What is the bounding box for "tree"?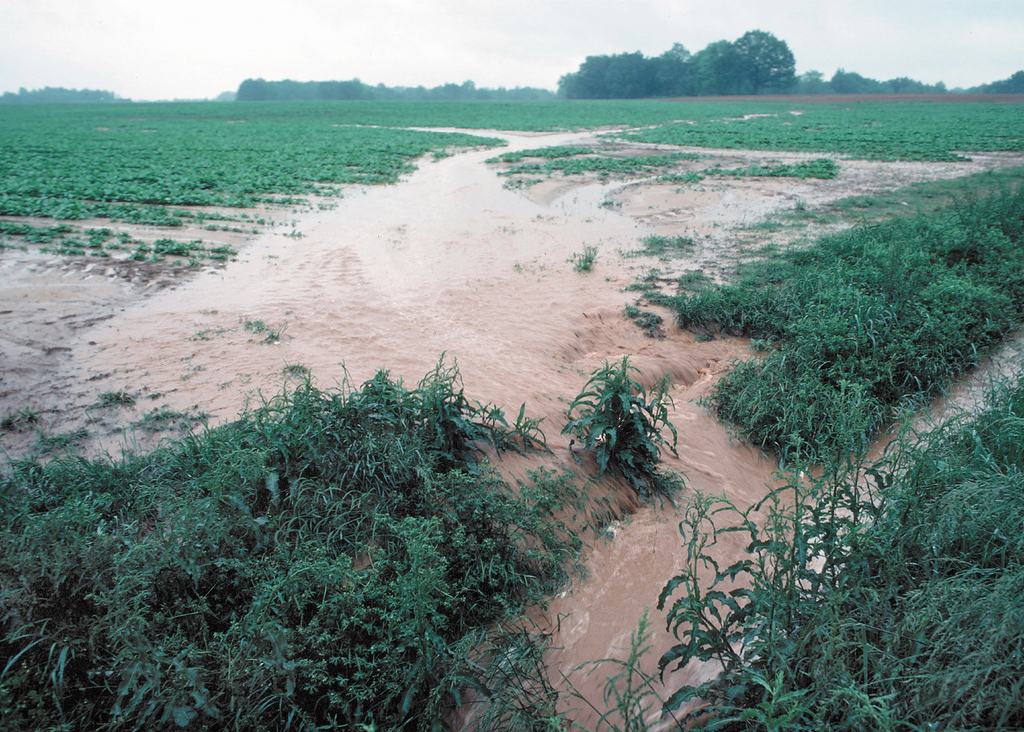
[x1=886, y1=71, x2=930, y2=97].
